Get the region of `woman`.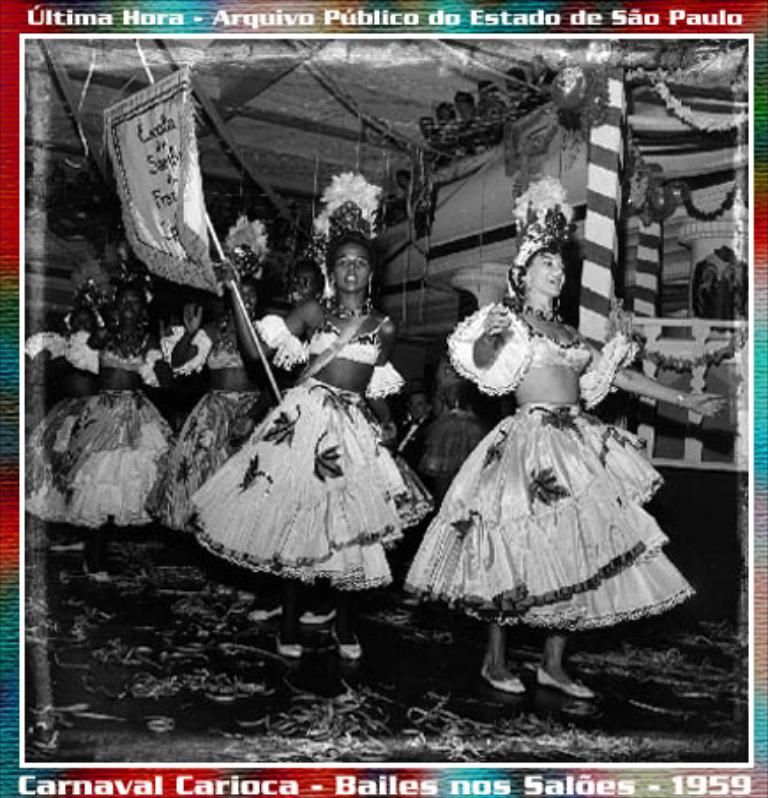
(left=399, top=231, right=692, bottom=687).
